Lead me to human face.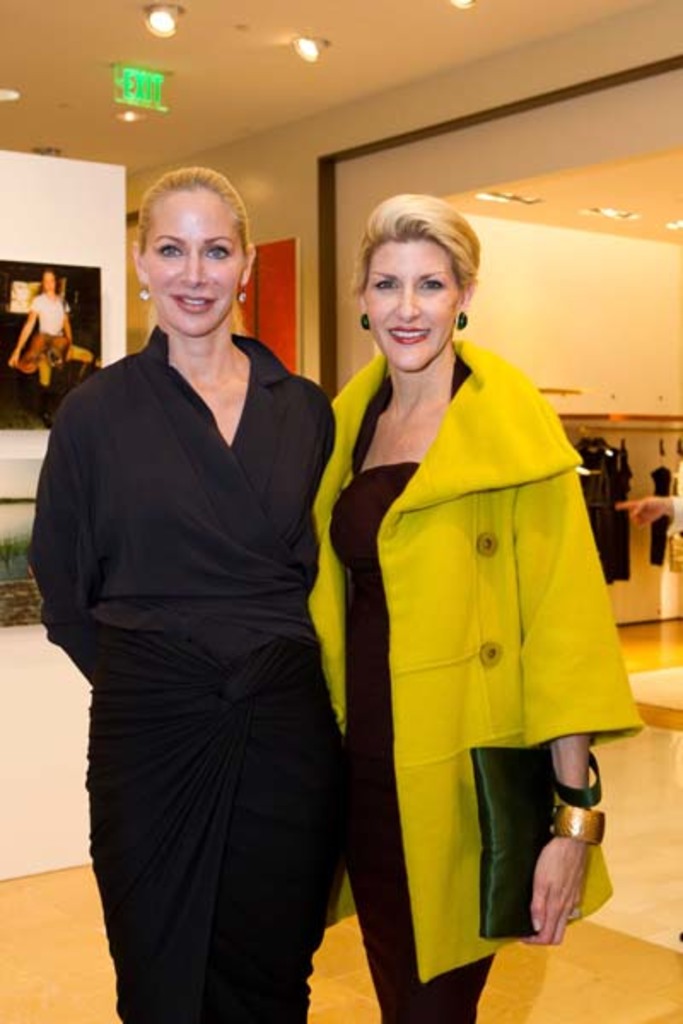
Lead to {"left": 145, "top": 189, "right": 244, "bottom": 331}.
